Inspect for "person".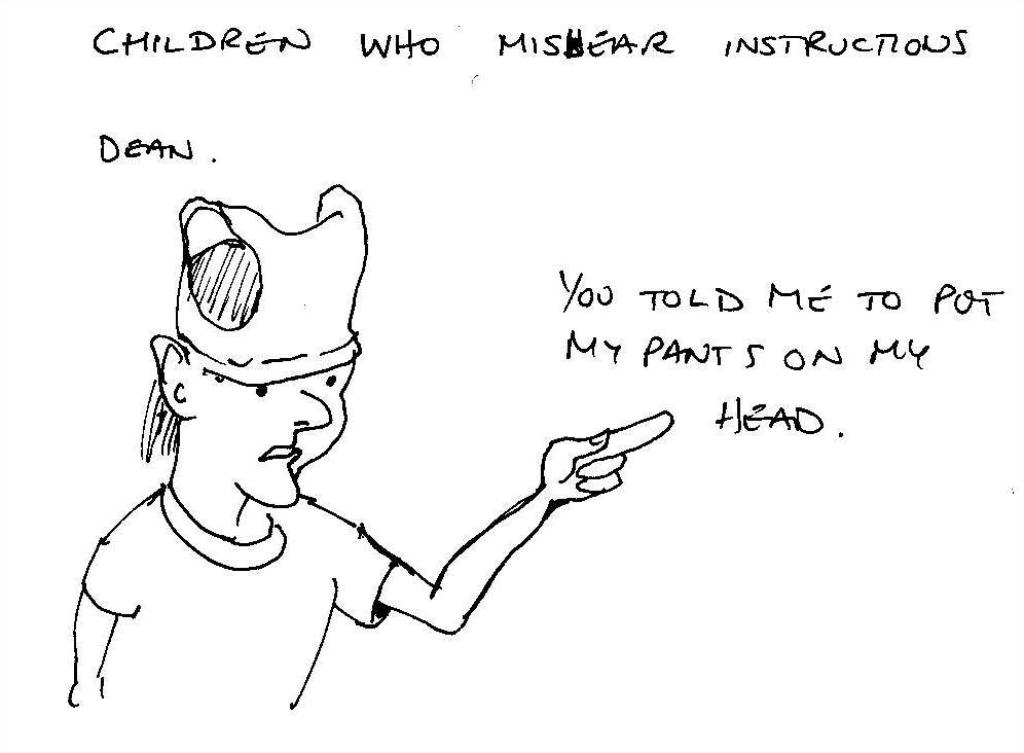
Inspection: [left=49, top=187, right=676, bottom=731].
